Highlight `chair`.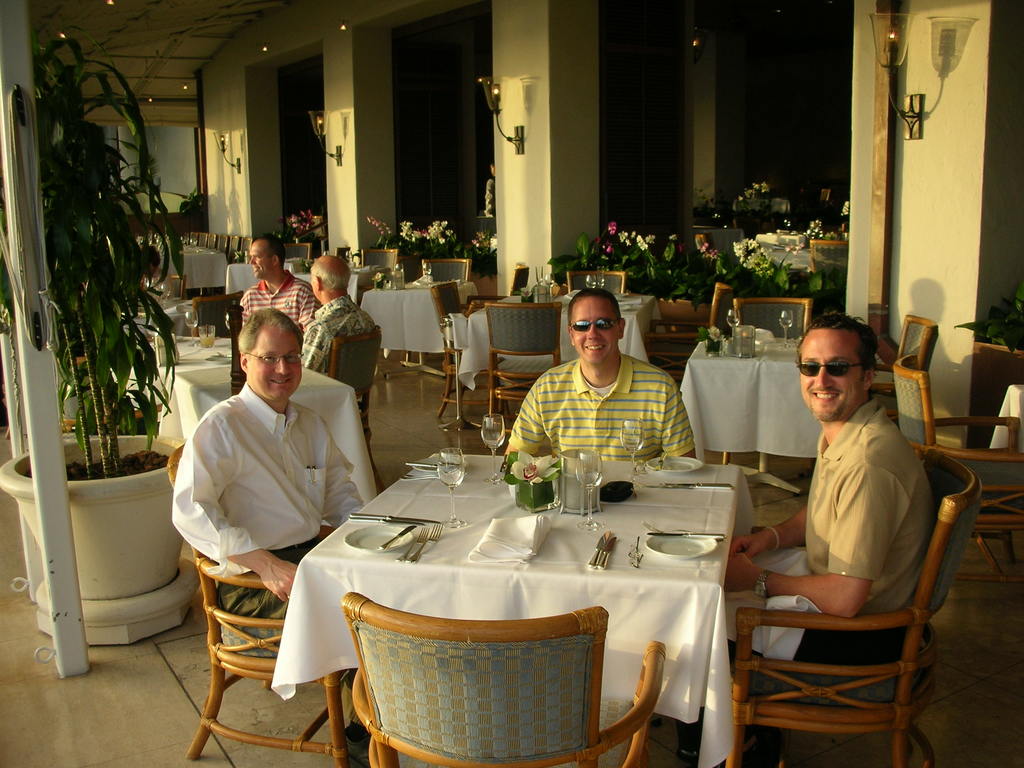
Highlighted region: bbox=(341, 591, 666, 767).
